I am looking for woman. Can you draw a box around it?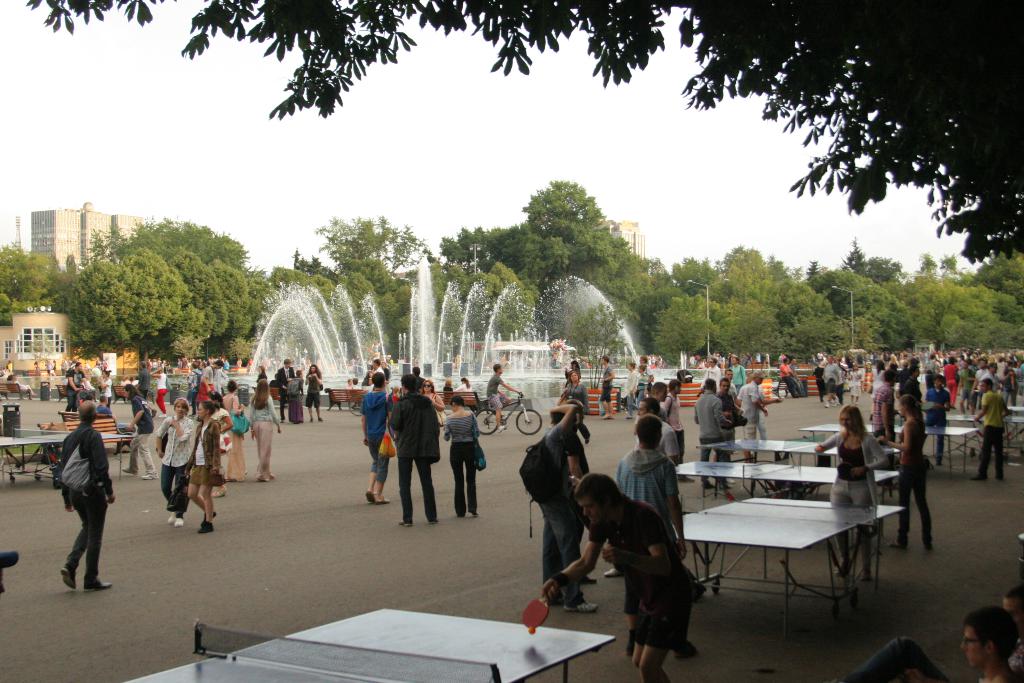
Sure, the bounding box is box(151, 367, 170, 417).
